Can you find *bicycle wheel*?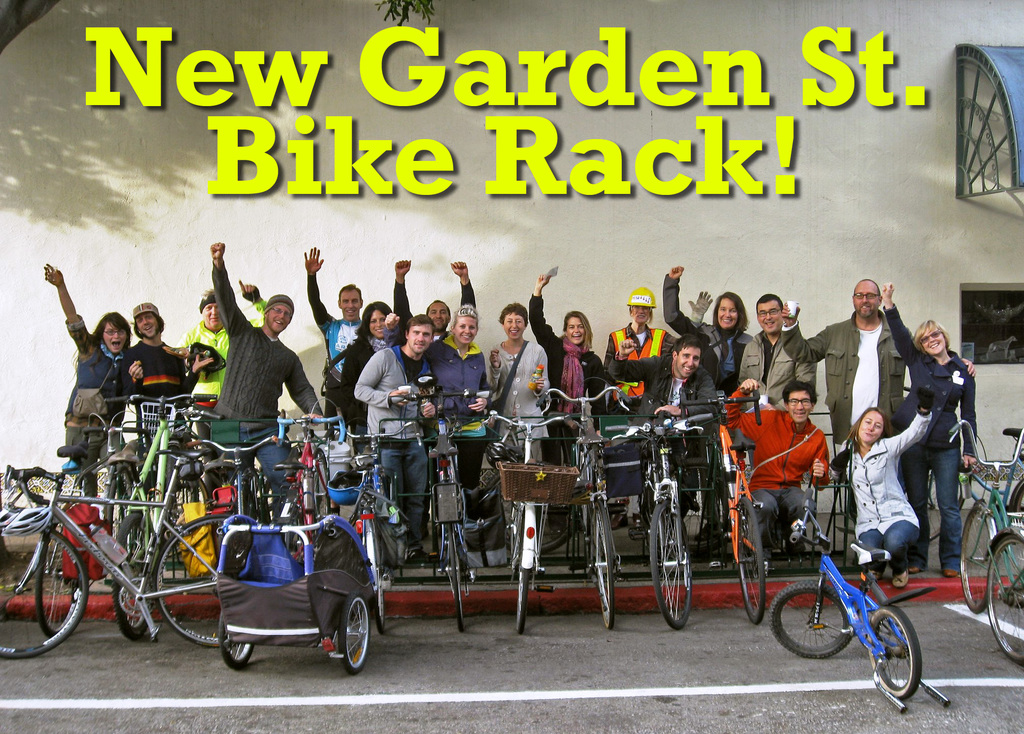
Yes, bounding box: region(984, 526, 1023, 666).
